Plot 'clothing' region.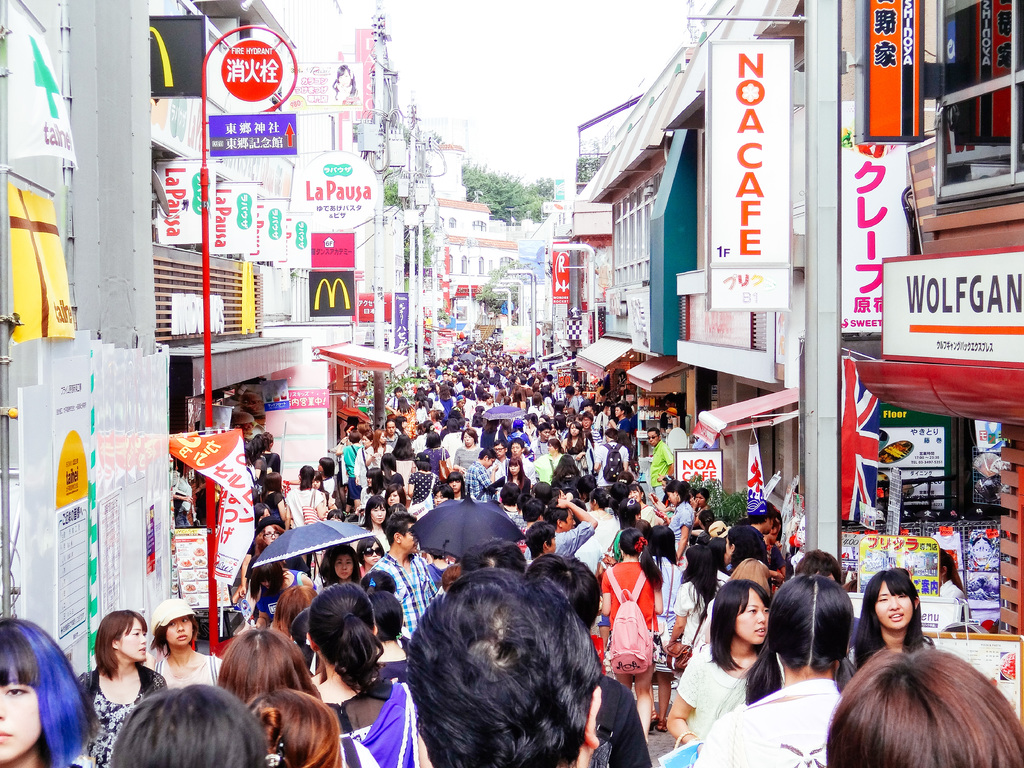
Plotted at box(488, 386, 499, 393).
